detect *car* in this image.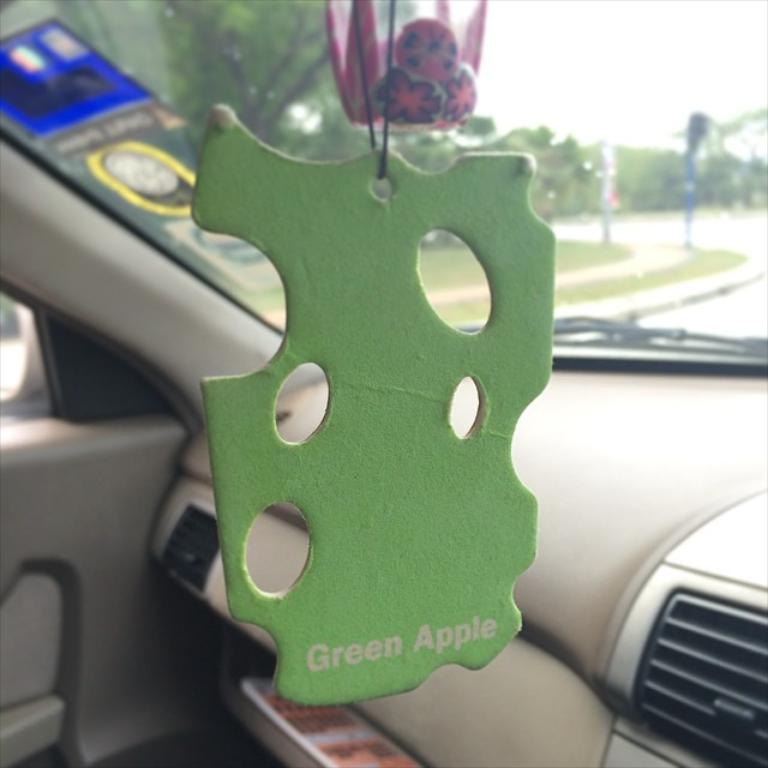
Detection: {"left": 0, "top": 0, "right": 767, "bottom": 767}.
